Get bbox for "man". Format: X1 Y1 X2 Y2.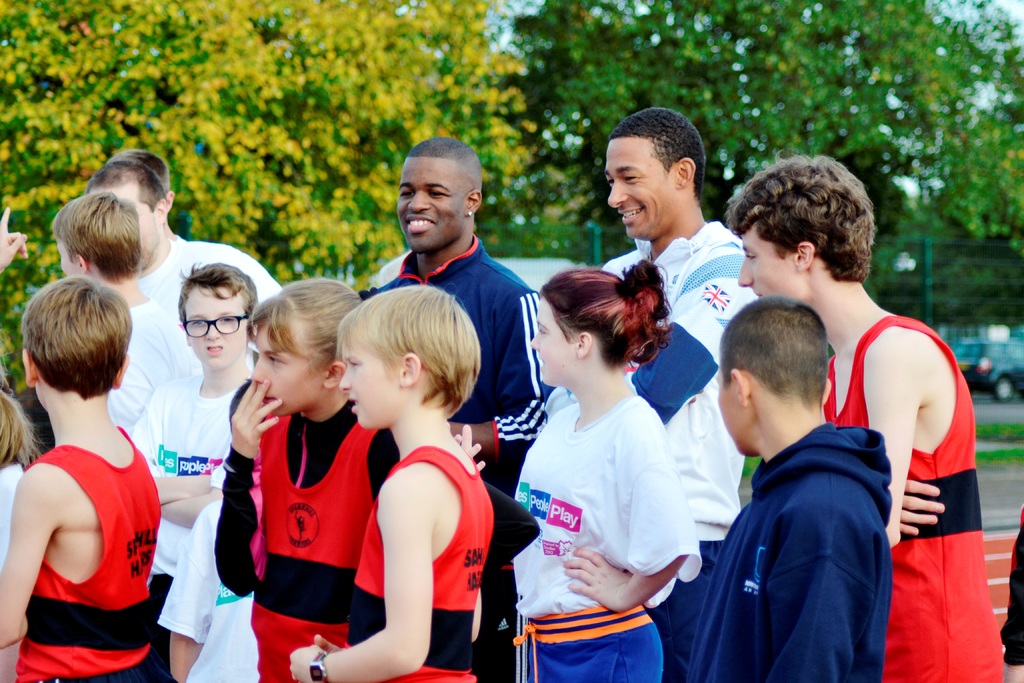
373 137 557 682.
